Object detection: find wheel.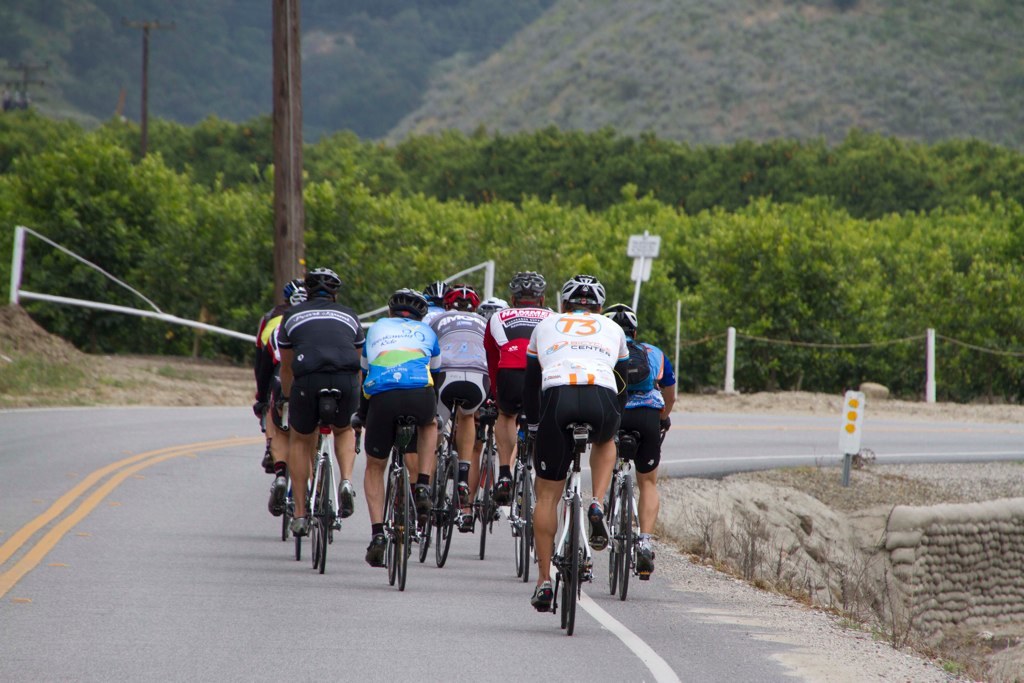
Rect(316, 456, 331, 576).
